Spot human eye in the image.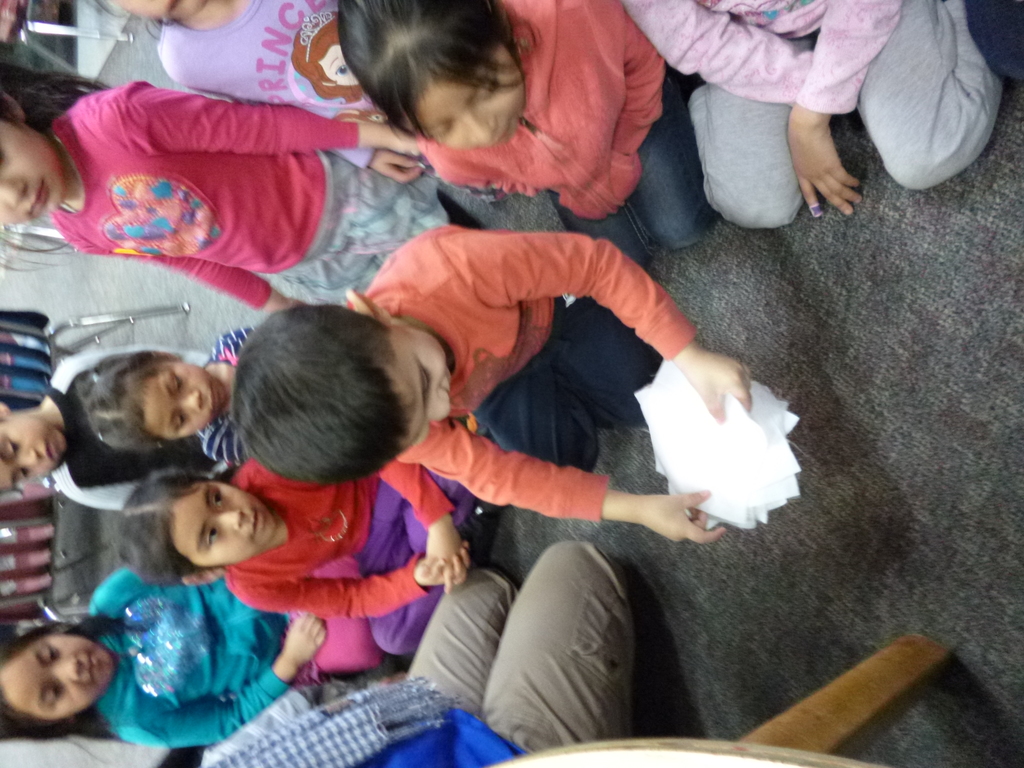
human eye found at (205,526,221,546).
